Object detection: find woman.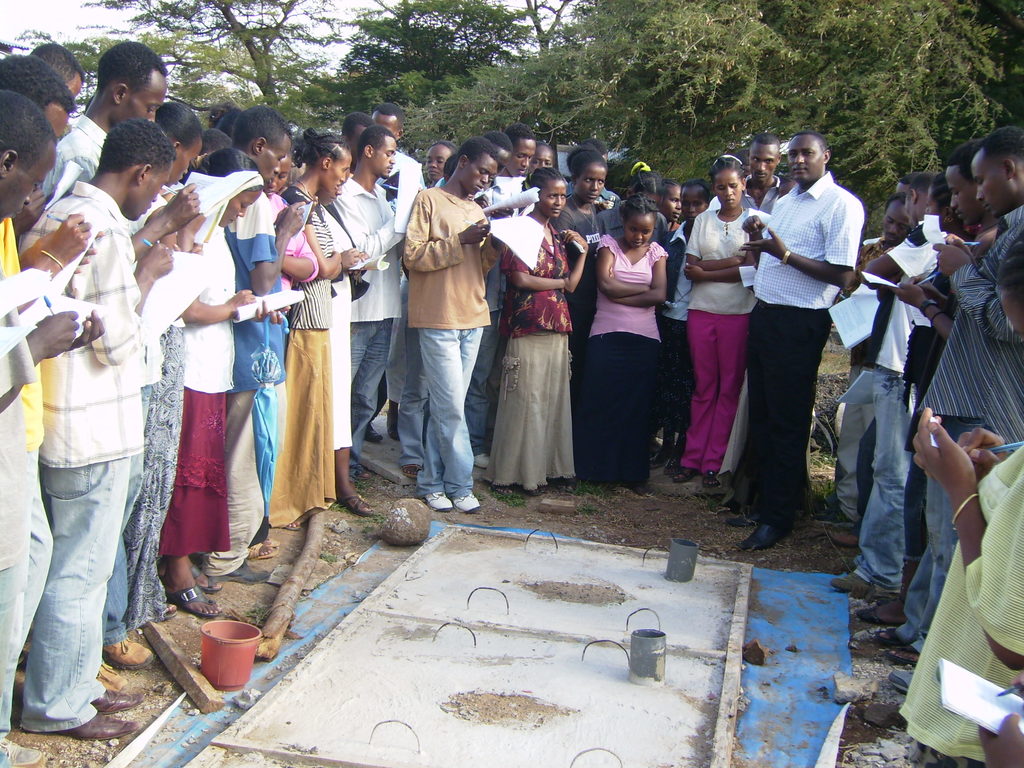
detection(486, 171, 588, 500).
